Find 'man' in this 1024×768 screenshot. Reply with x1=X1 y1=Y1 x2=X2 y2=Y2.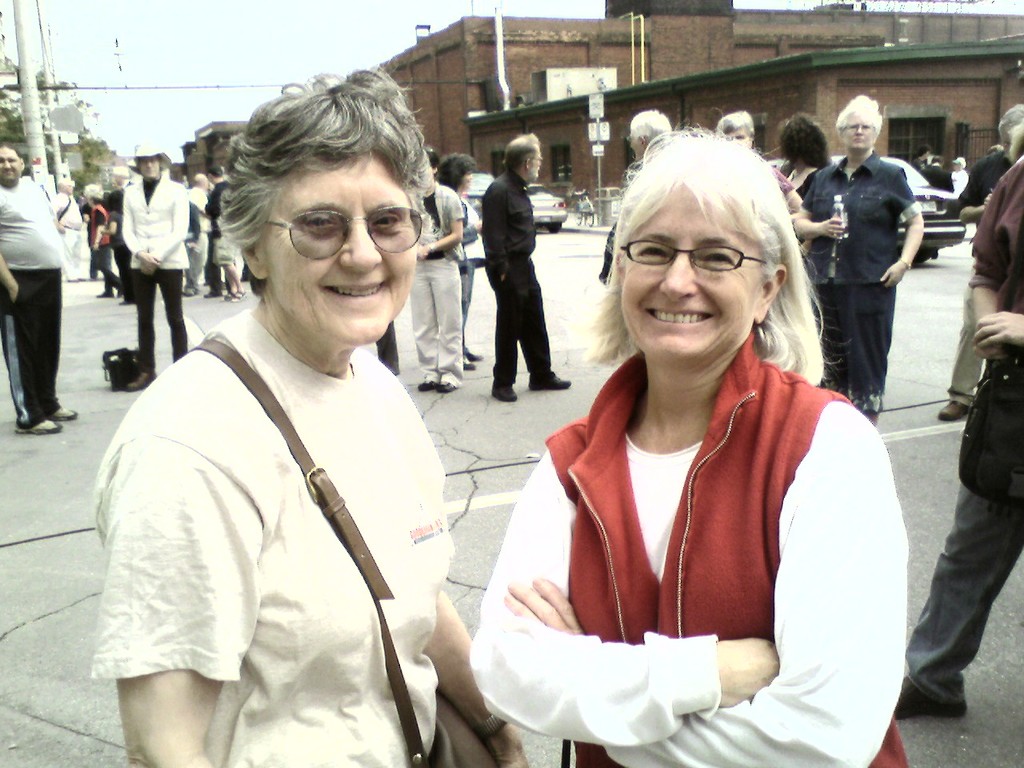
x1=182 y1=173 x2=213 y2=293.
